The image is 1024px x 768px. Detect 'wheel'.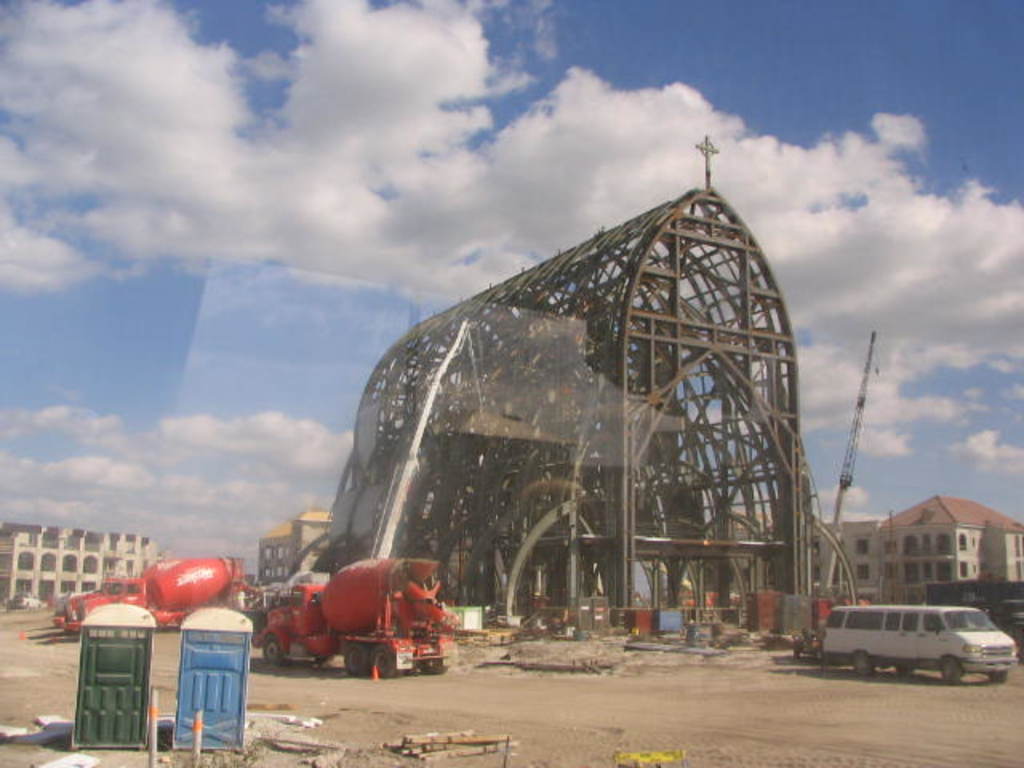
Detection: 942 656 960 682.
